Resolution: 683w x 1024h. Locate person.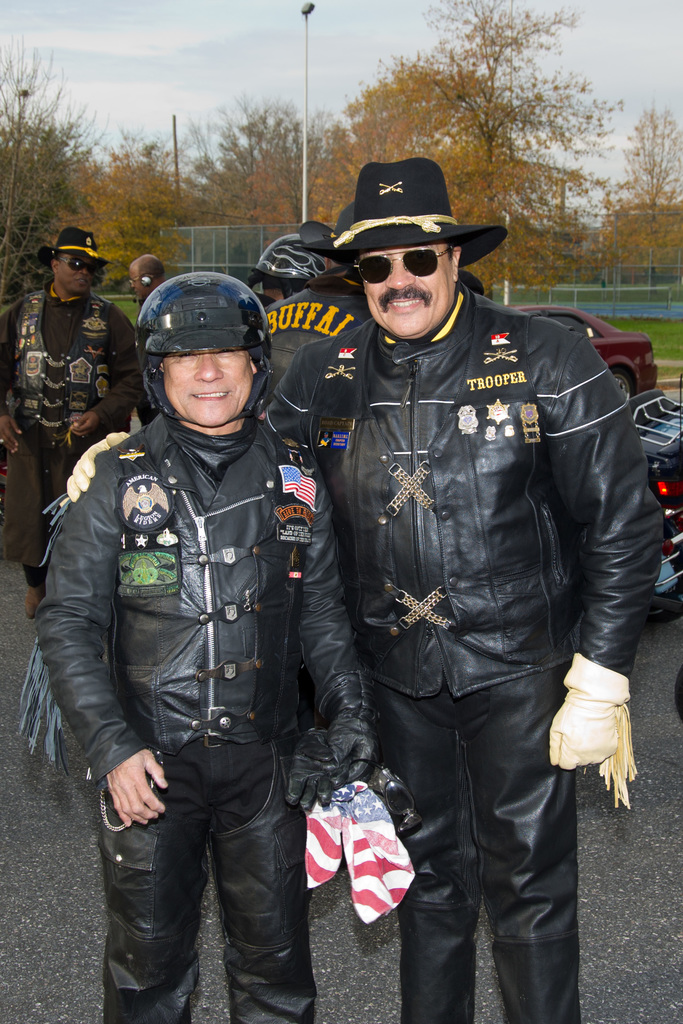
17,266,386,1023.
